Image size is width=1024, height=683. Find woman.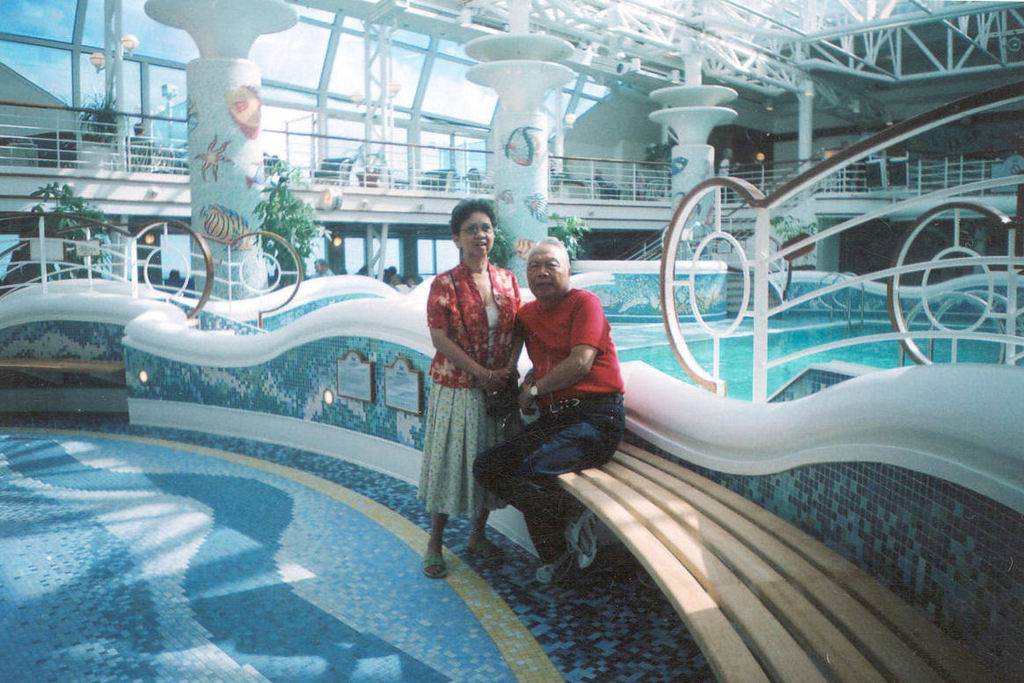
[x1=625, y1=167, x2=646, y2=199].
